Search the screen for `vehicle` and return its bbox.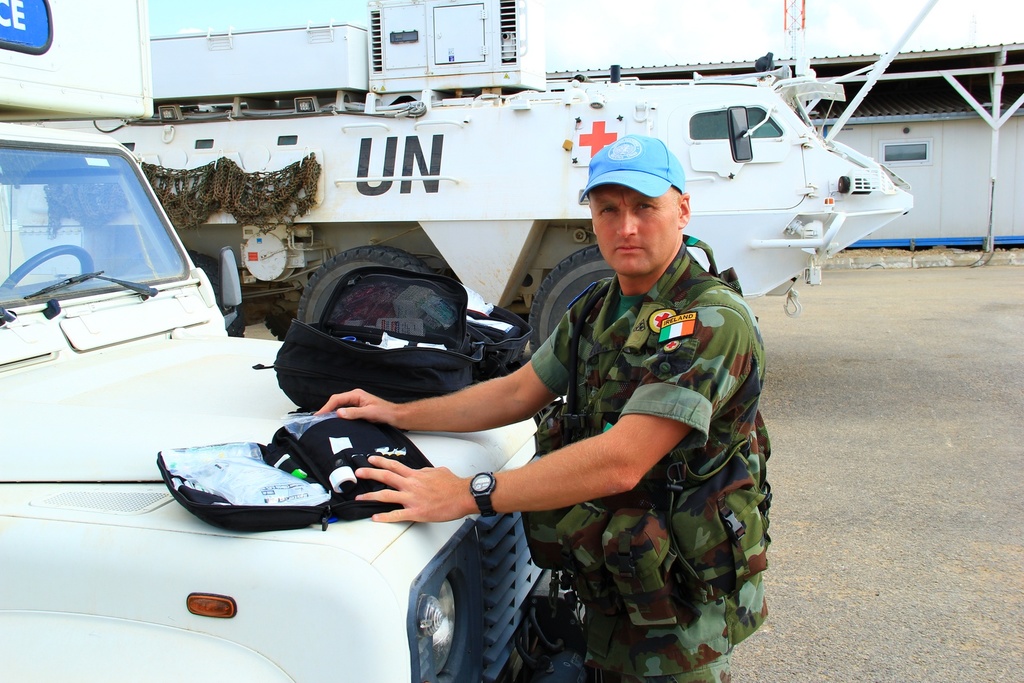
Found: Rect(0, 0, 922, 356).
